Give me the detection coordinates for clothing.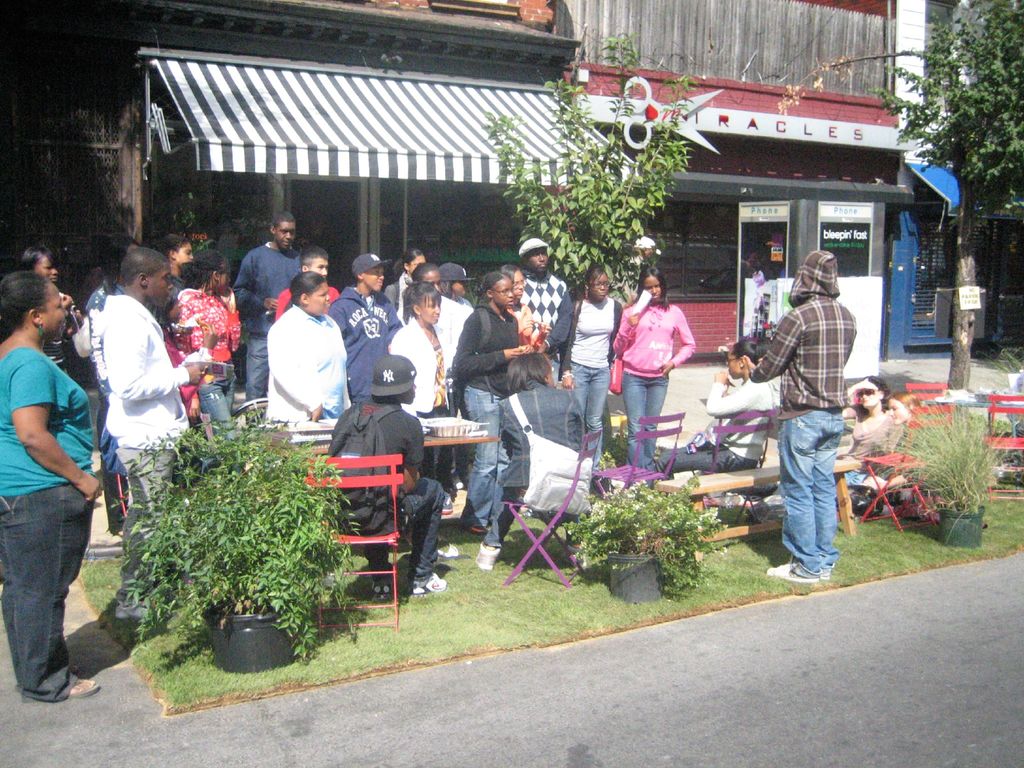
select_region(316, 394, 448, 588).
